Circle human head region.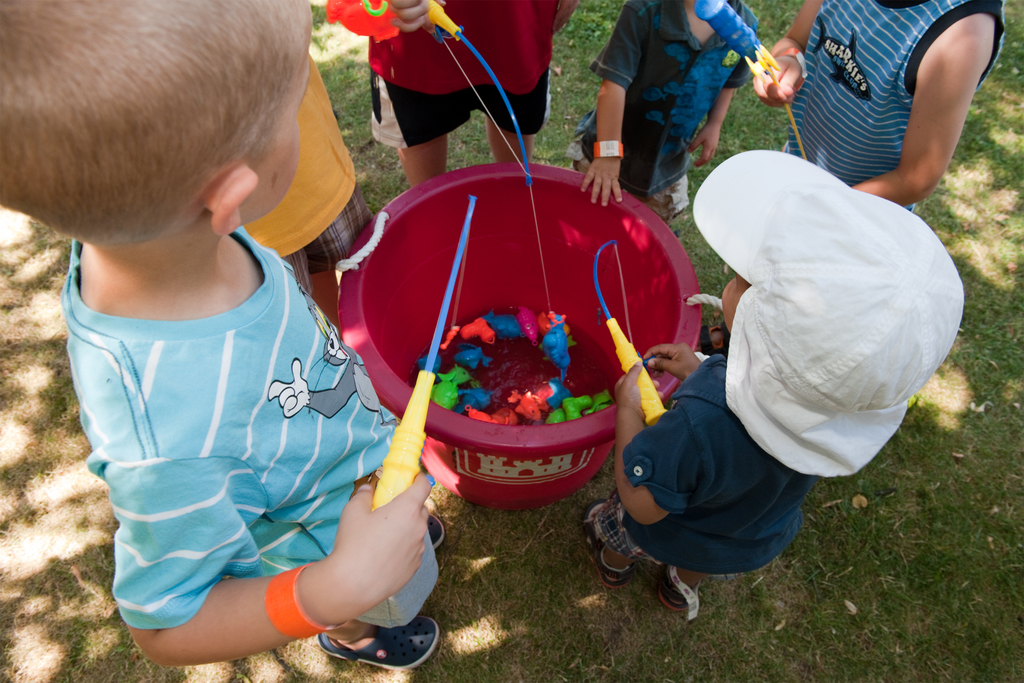
Region: Rect(685, 148, 968, 473).
